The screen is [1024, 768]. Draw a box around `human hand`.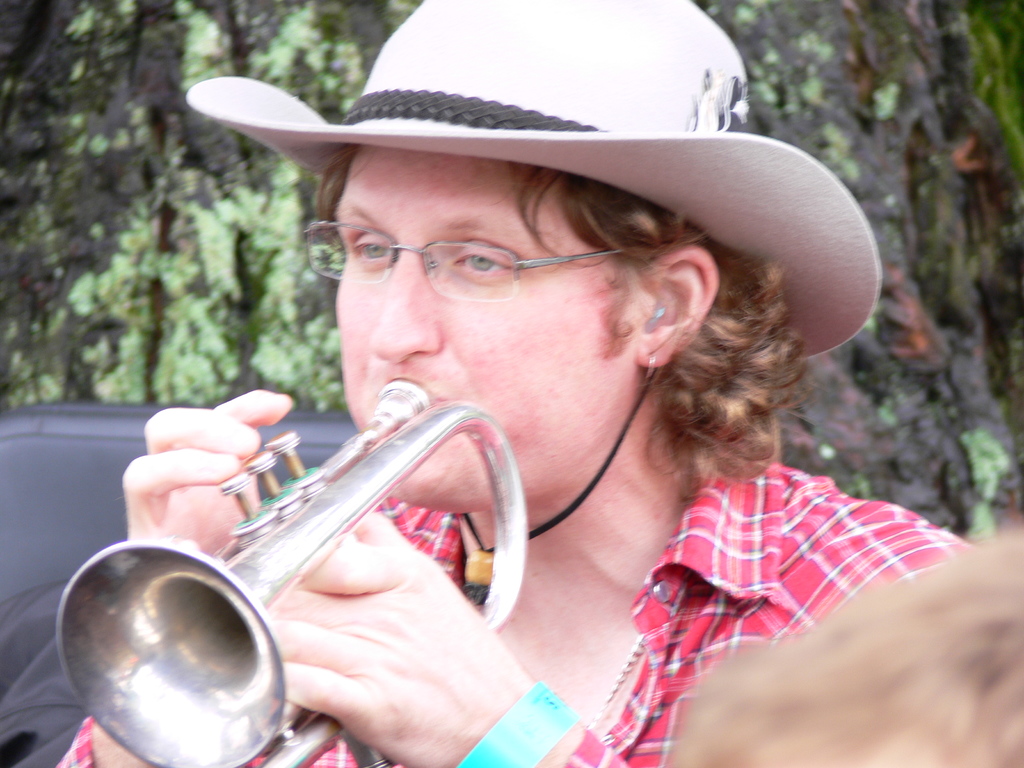
(x1=258, y1=547, x2=527, y2=762).
